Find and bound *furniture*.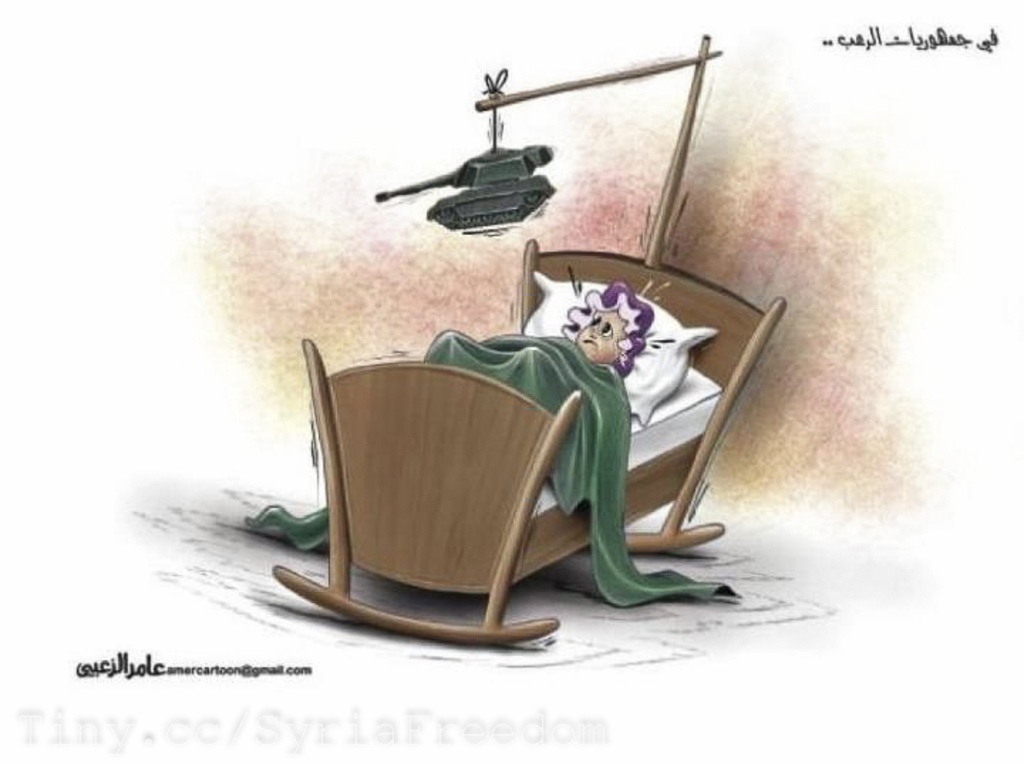
Bound: 272:36:786:643.
